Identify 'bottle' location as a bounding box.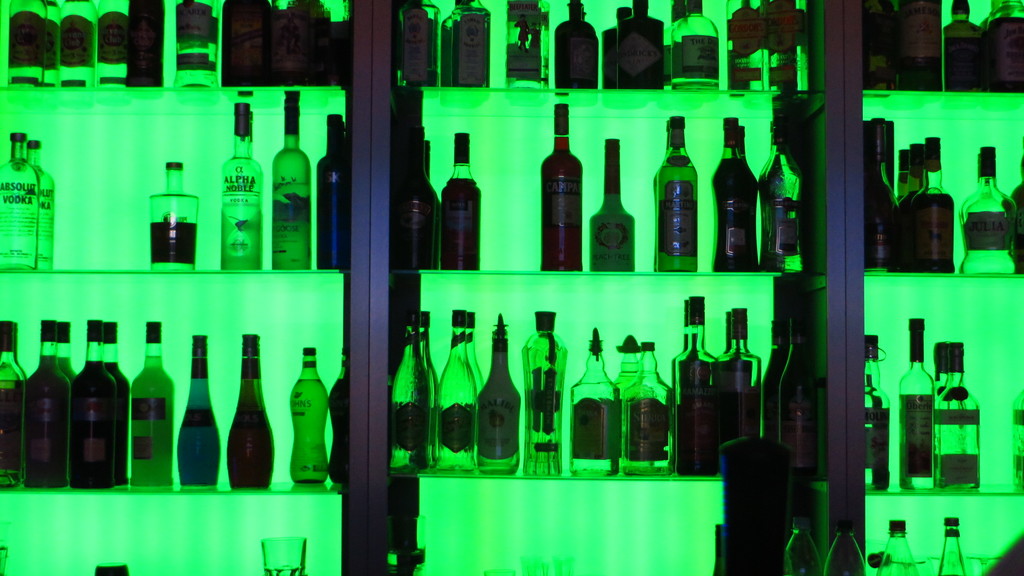
(left=420, top=305, right=438, bottom=477).
